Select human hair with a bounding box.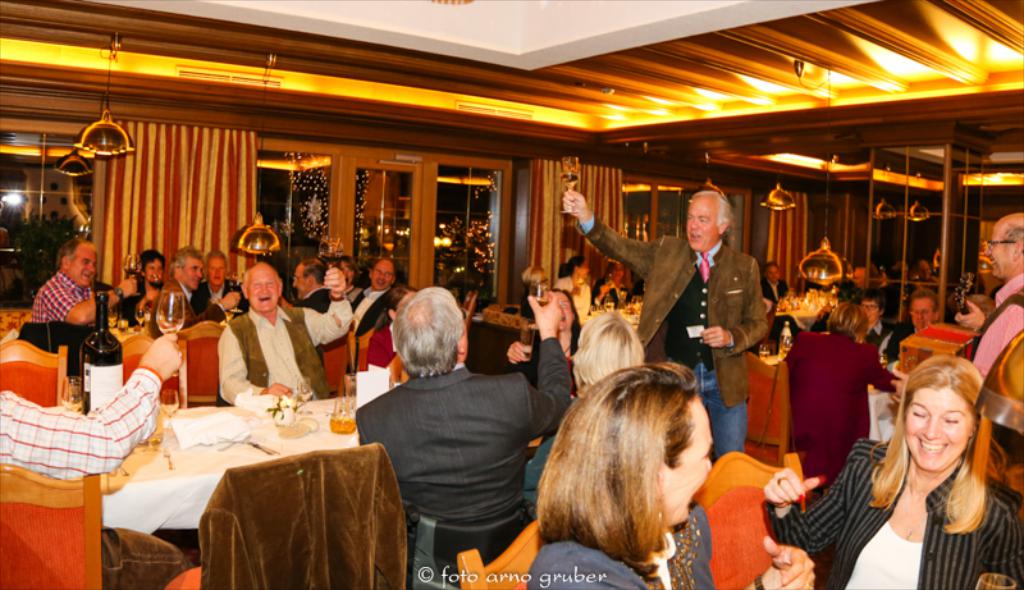
(x1=393, y1=284, x2=463, y2=374).
